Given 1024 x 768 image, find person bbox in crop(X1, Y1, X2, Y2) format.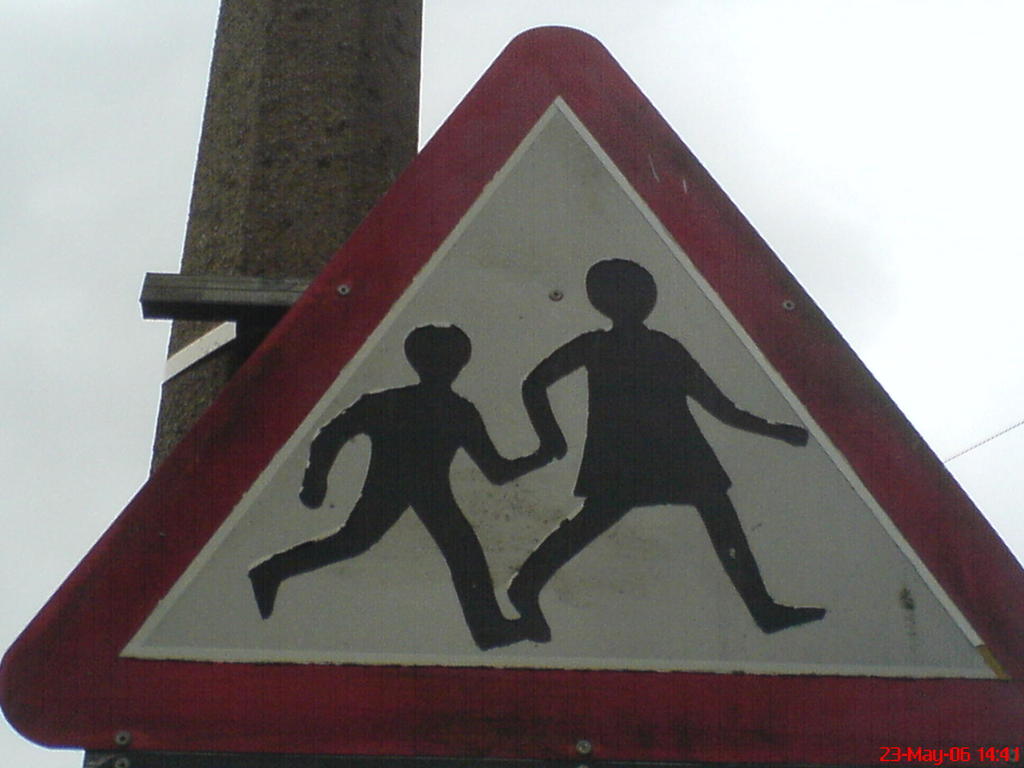
crop(520, 233, 789, 667).
